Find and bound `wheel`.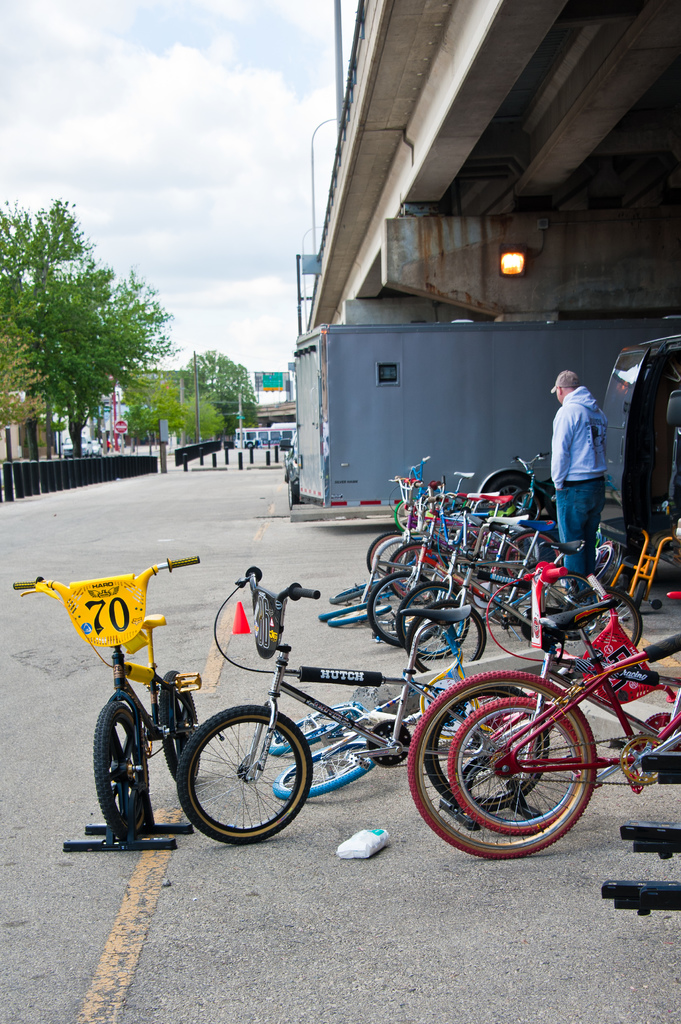
Bound: <box>163,673,207,785</box>.
